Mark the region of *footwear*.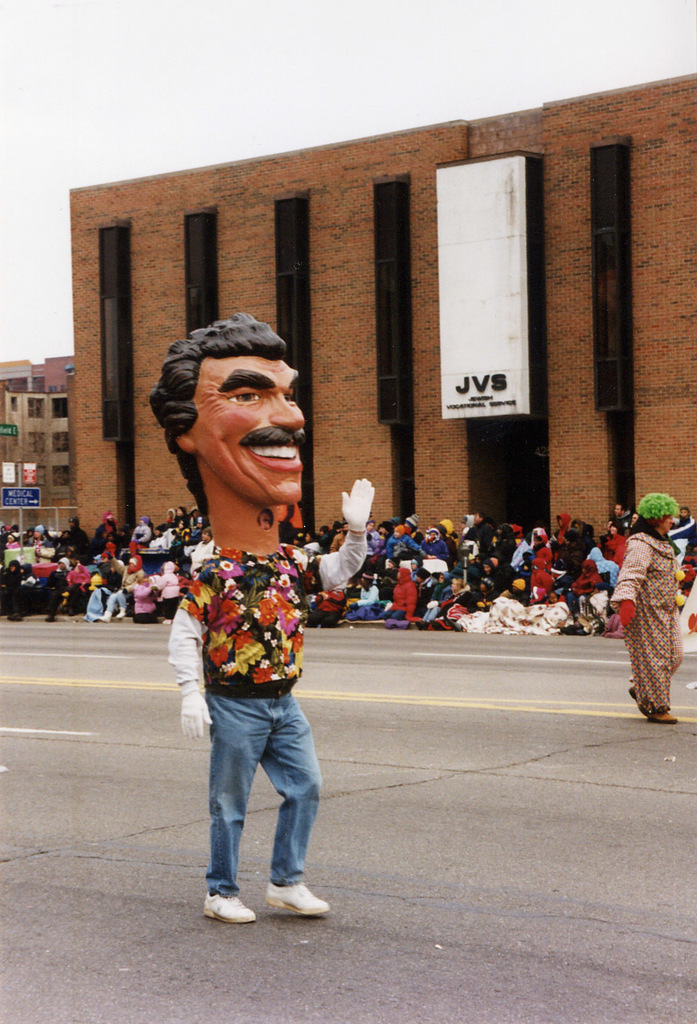
Region: 647/706/678/725.
